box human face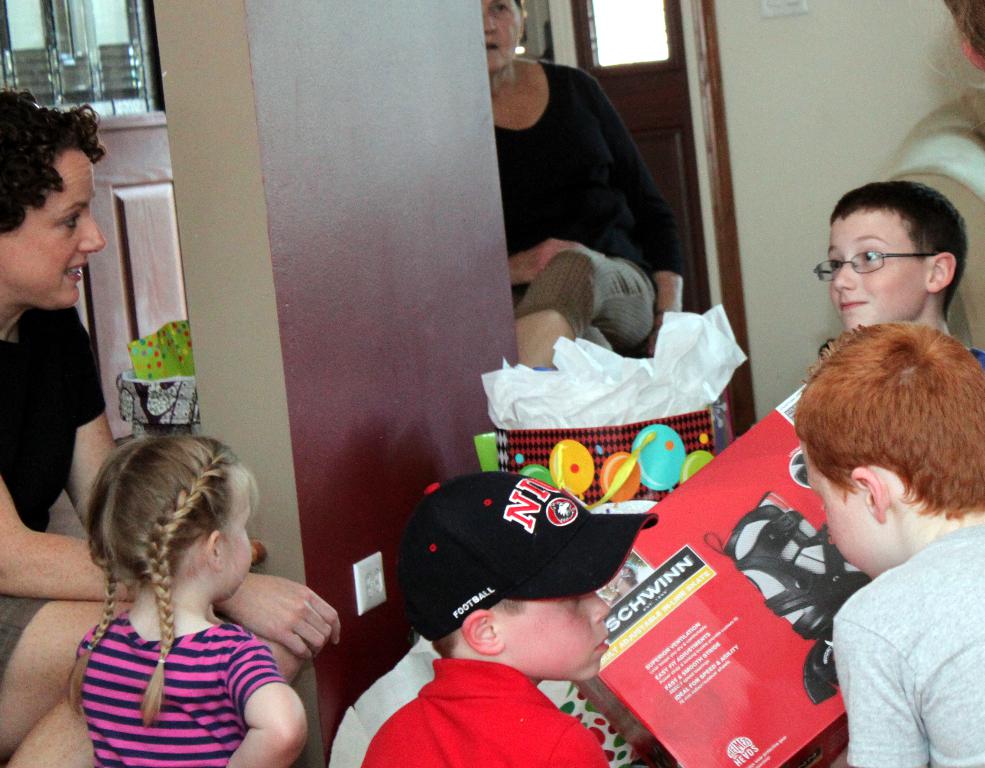
[826, 217, 927, 325]
